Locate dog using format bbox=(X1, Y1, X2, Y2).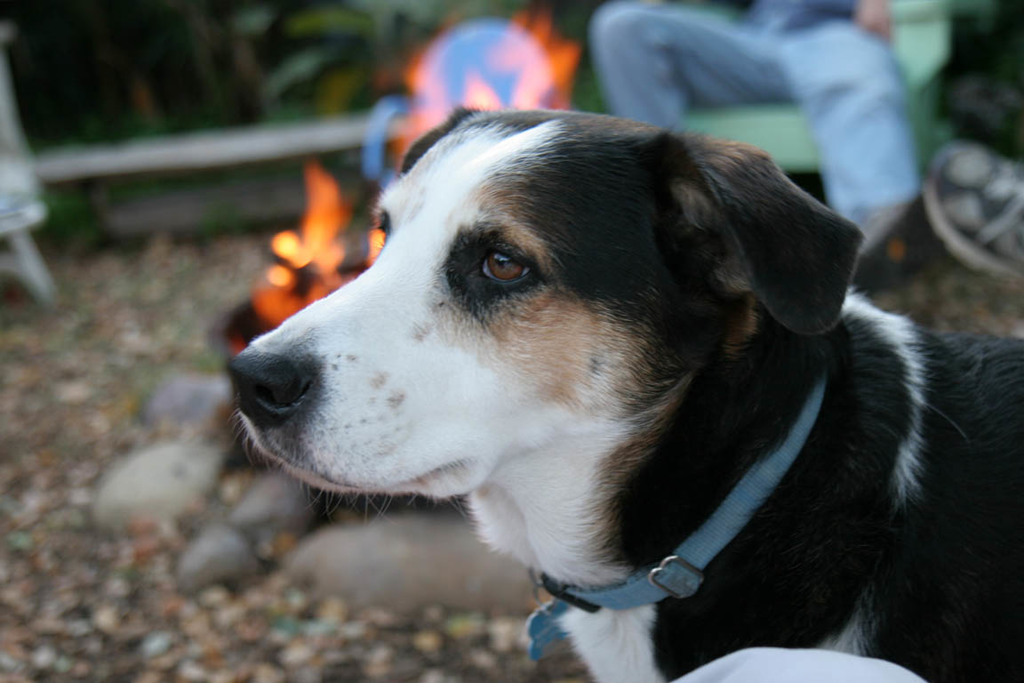
bbox=(220, 103, 1023, 682).
